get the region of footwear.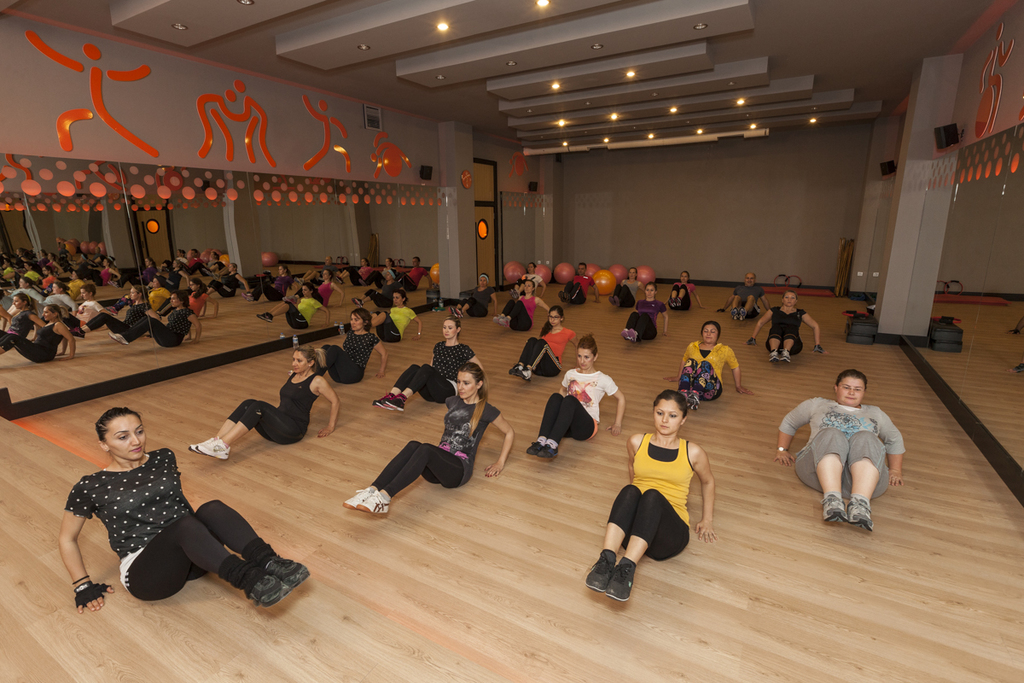
<bbox>731, 307, 737, 319</bbox>.
